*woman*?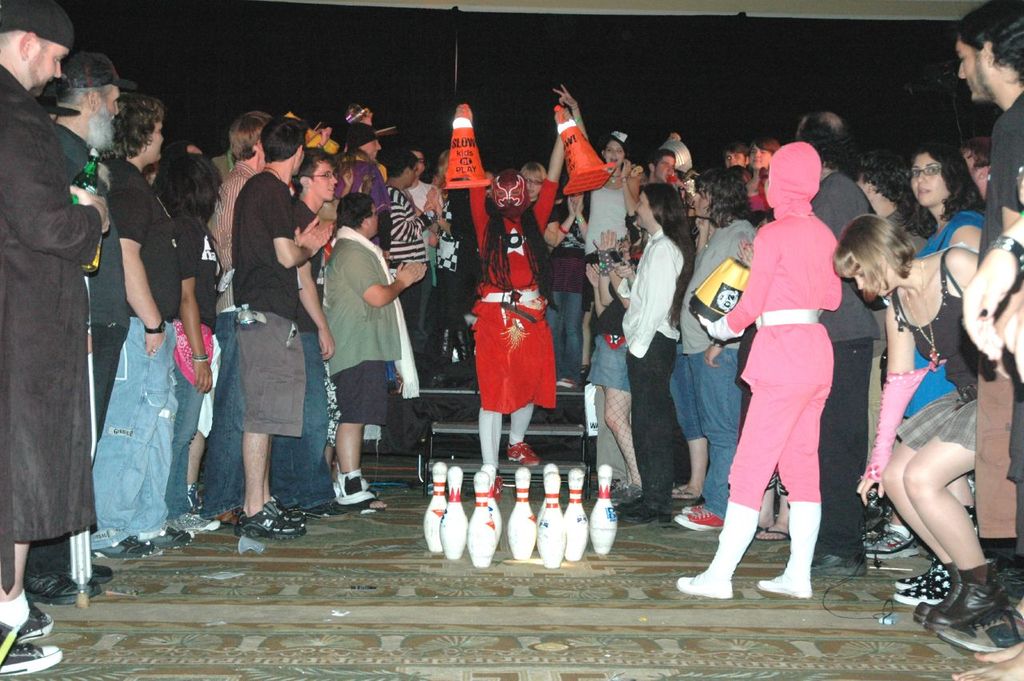
831 214 1007 629
